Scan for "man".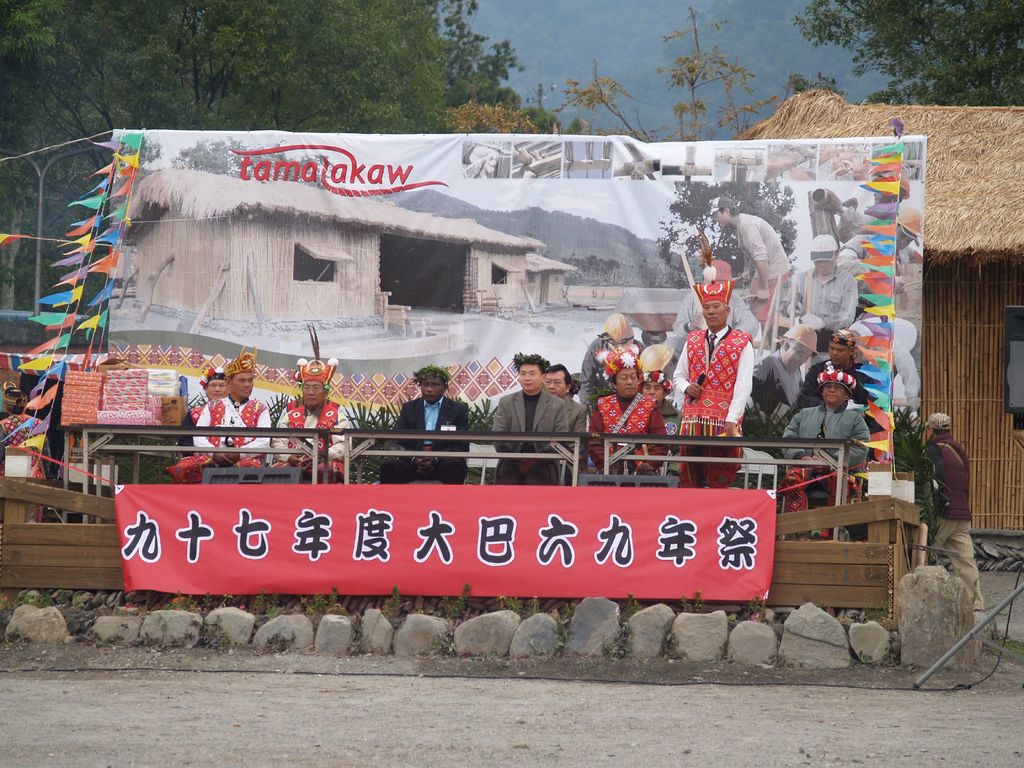
Scan result: bbox=[192, 345, 271, 471].
